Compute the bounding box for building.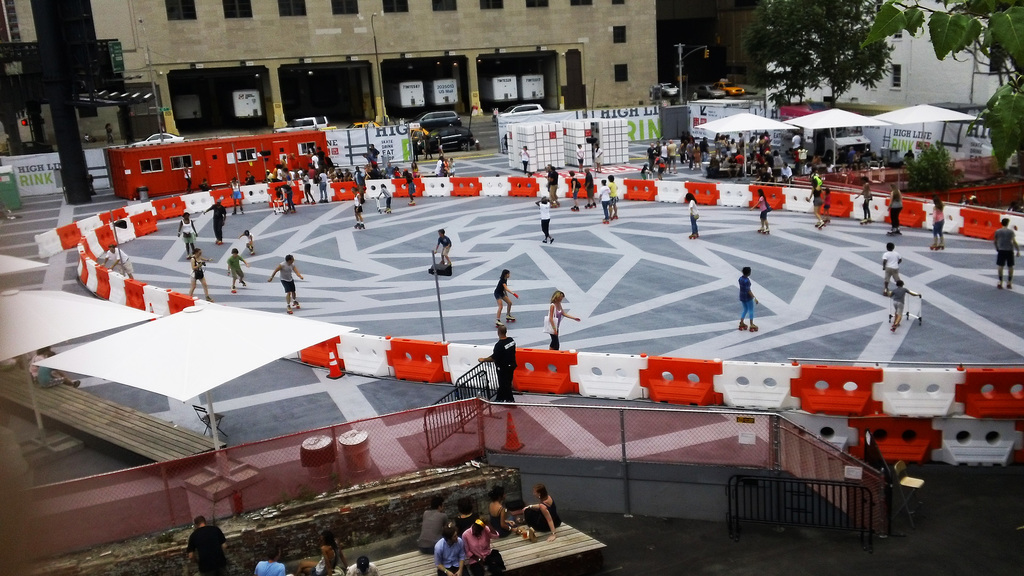
{"left": 0, "top": 0, "right": 657, "bottom": 142}.
